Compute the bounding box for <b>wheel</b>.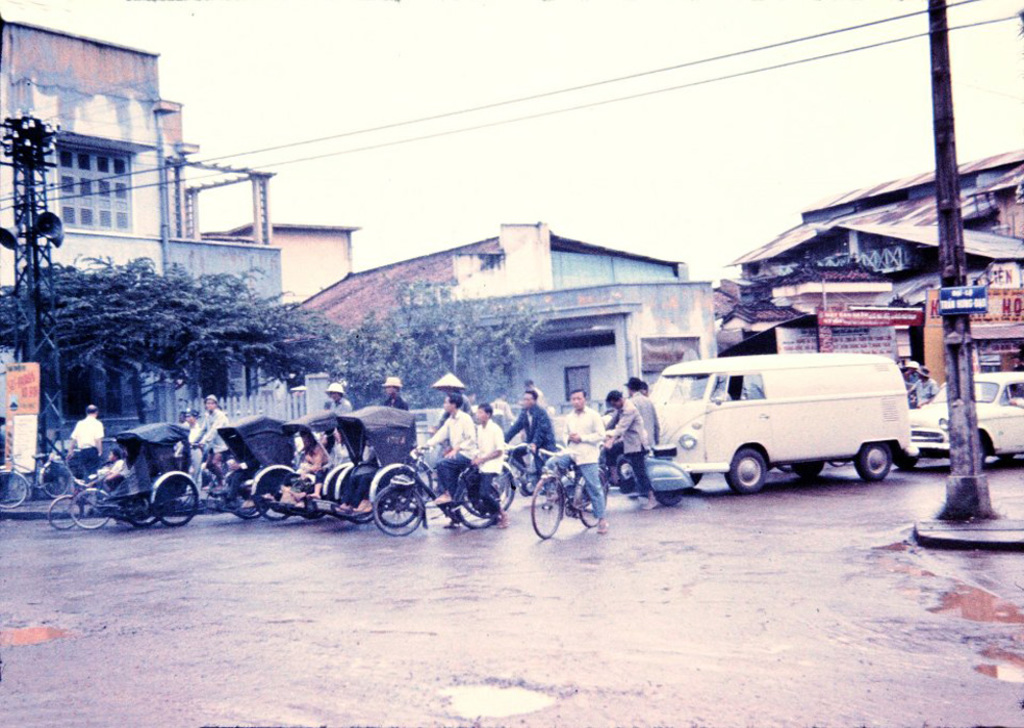
box(531, 478, 564, 536).
